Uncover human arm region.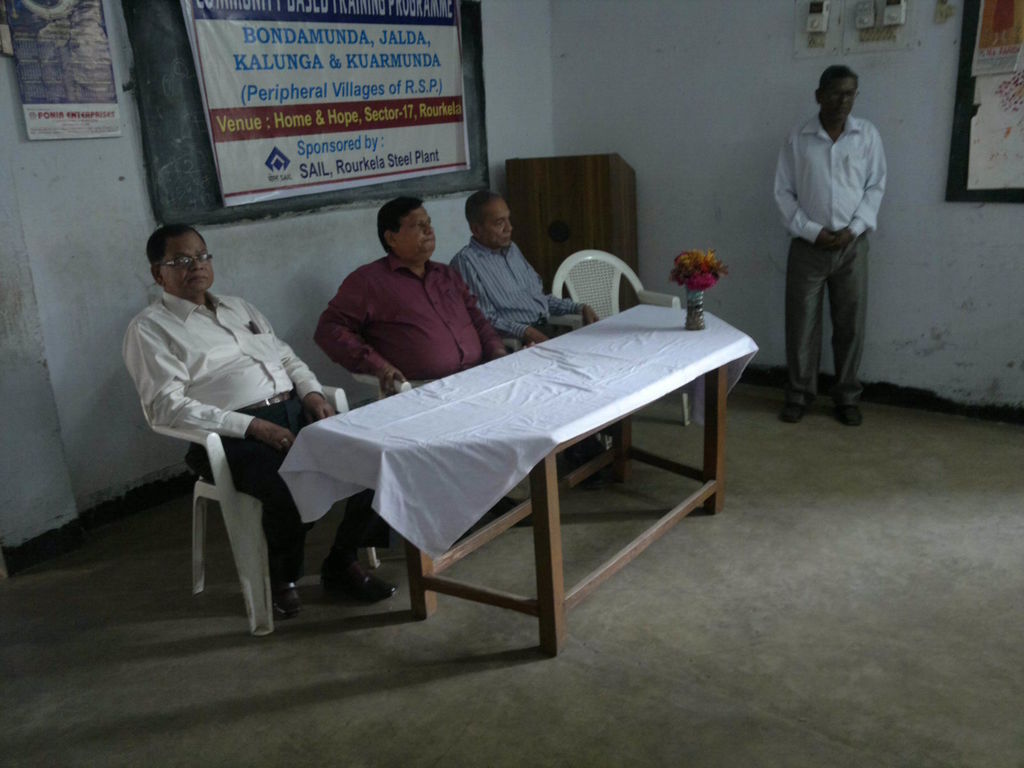
Uncovered: {"left": 767, "top": 137, "right": 842, "bottom": 256}.
